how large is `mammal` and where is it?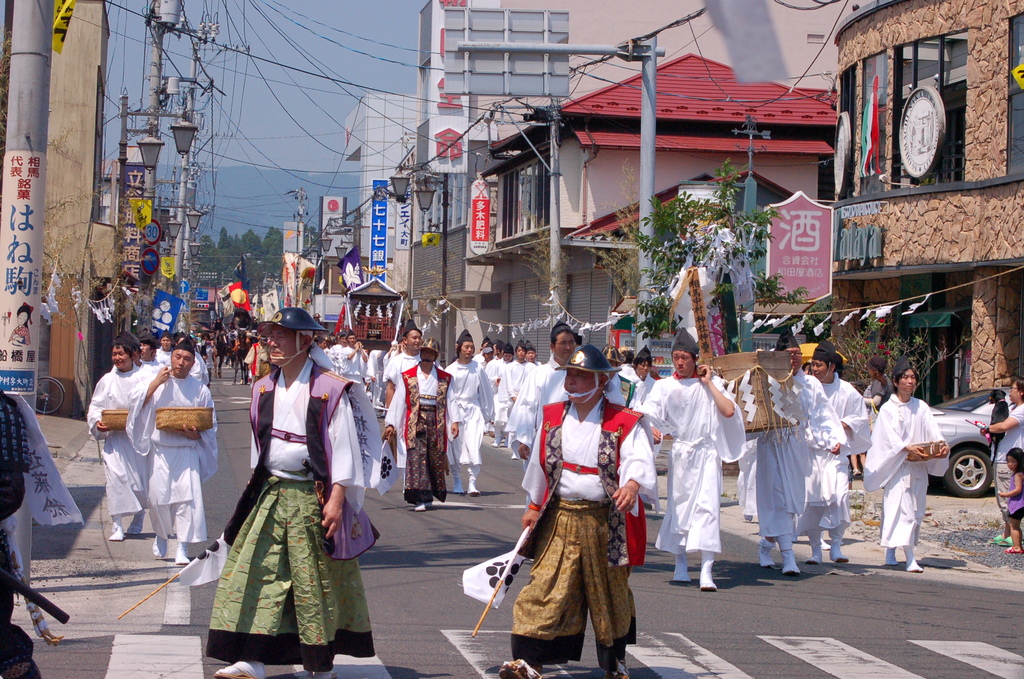
Bounding box: (x1=984, y1=389, x2=1011, y2=468).
